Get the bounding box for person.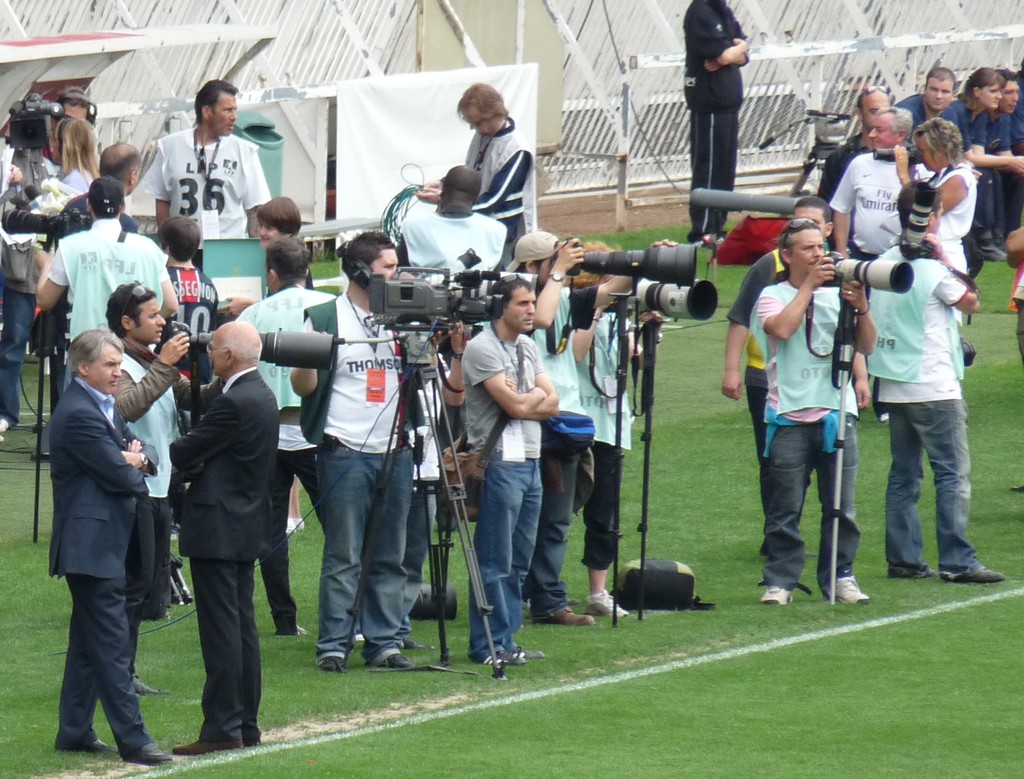
(x1=159, y1=320, x2=273, y2=764).
